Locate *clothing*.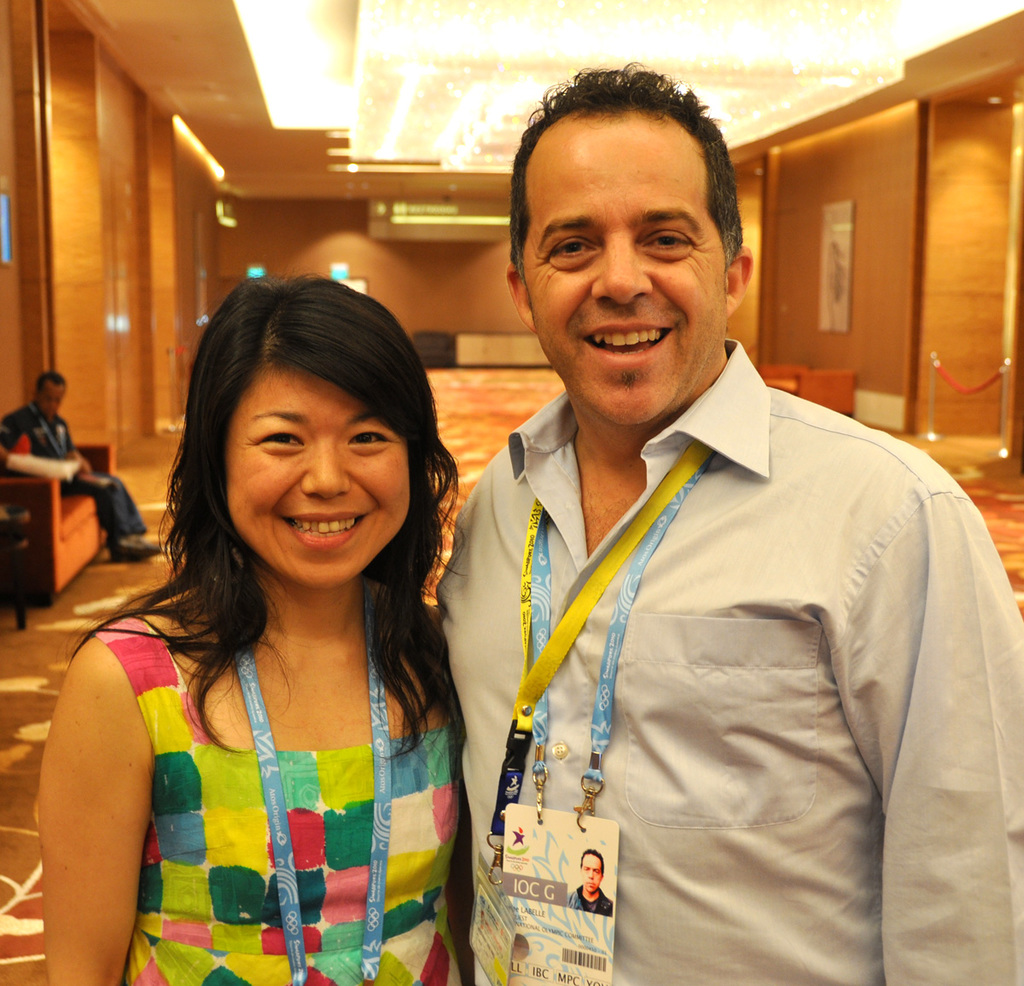
Bounding box: <box>65,479,160,541</box>.
